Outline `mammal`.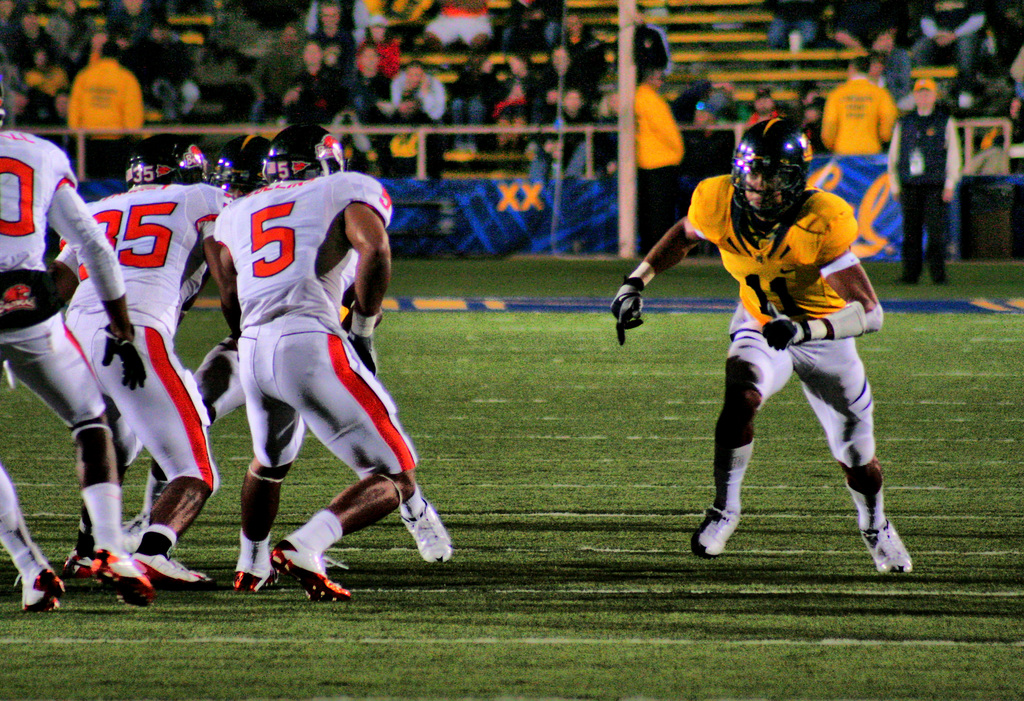
Outline: crop(310, 0, 355, 56).
